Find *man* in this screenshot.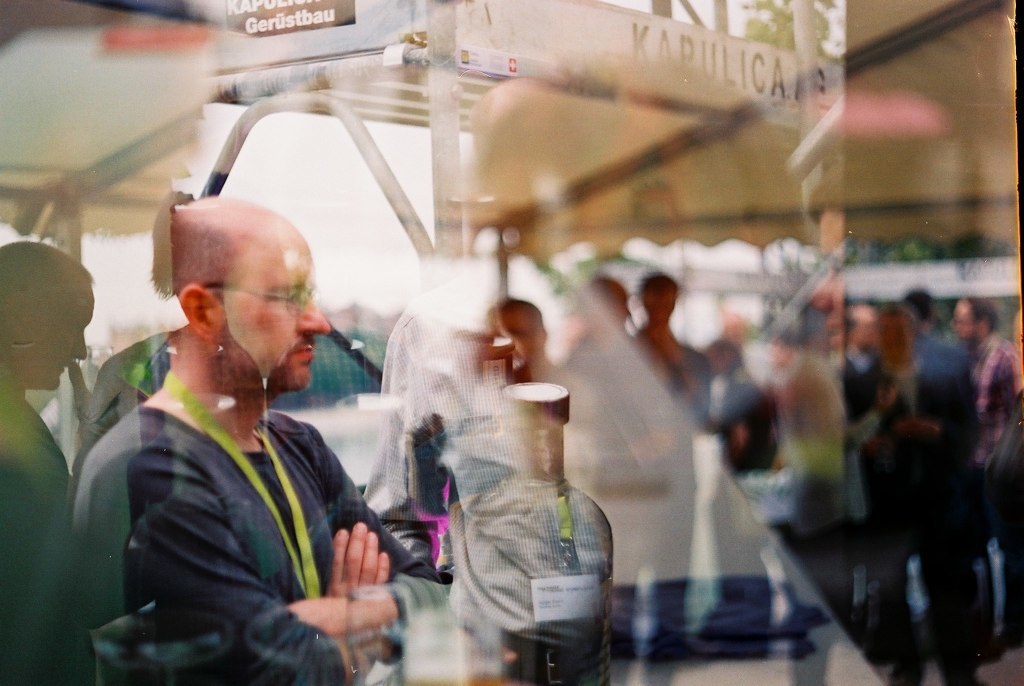
The bounding box for *man* is [92, 186, 408, 681].
